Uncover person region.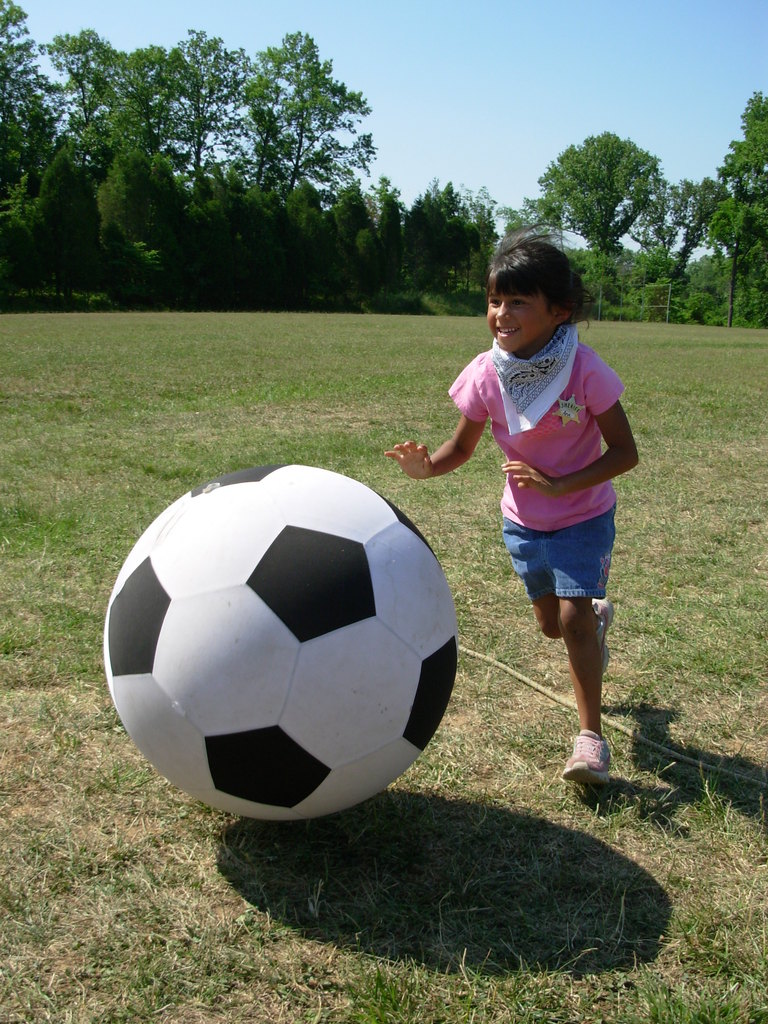
Uncovered: box=[379, 225, 652, 791].
